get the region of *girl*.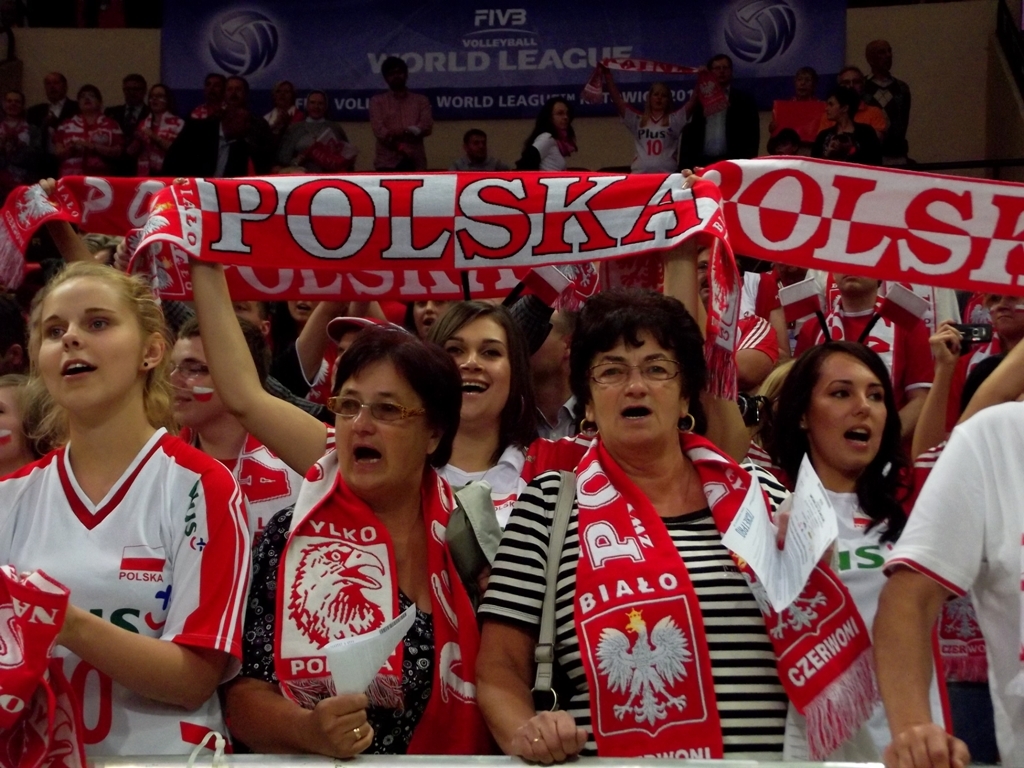
left=0, top=261, right=249, bottom=767.
